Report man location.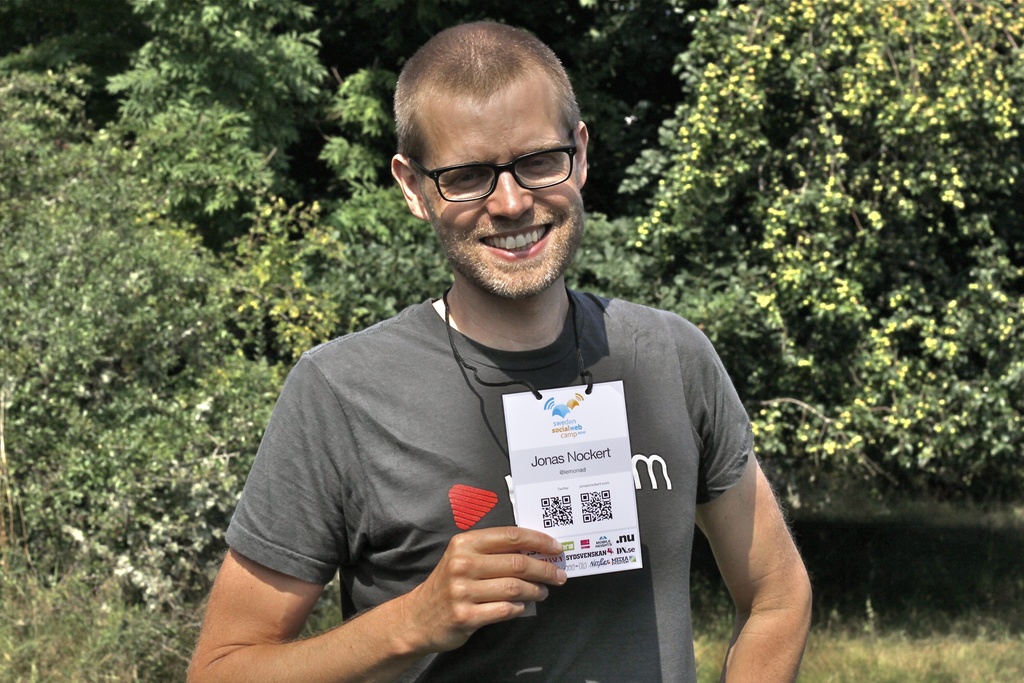
Report: bbox=[180, 13, 814, 682].
